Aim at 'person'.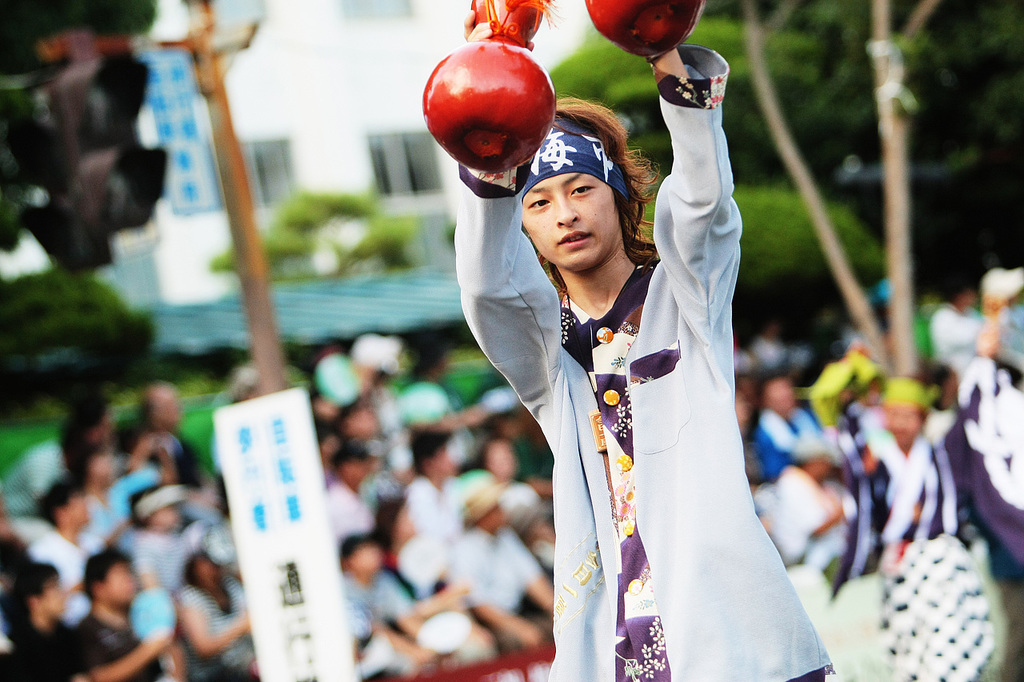
Aimed at (183, 540, 268, 681).
